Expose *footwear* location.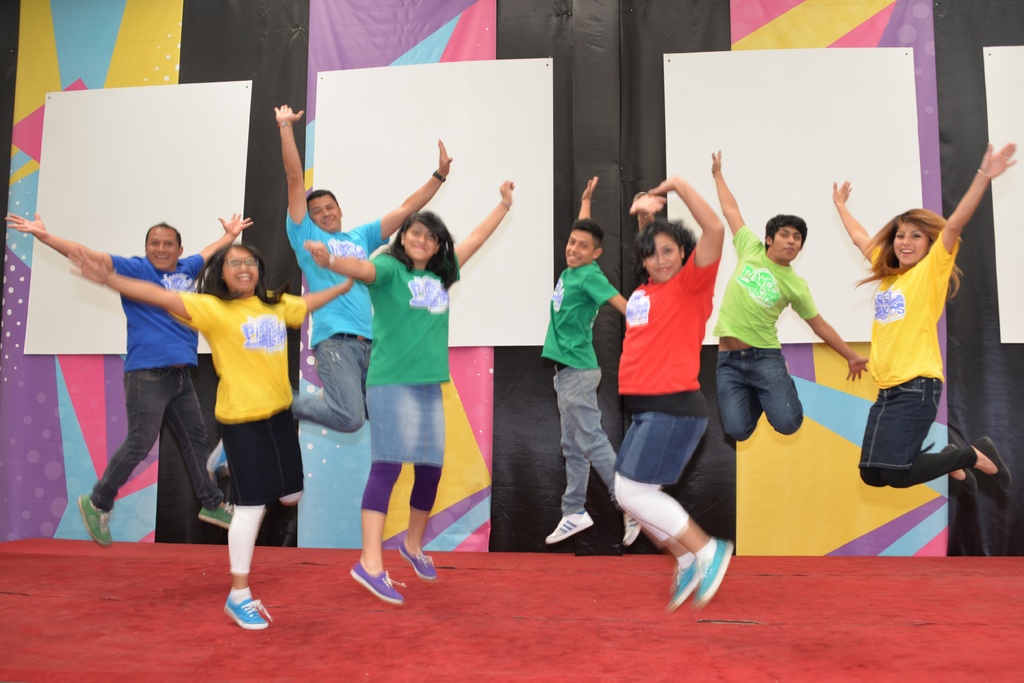
Exposed at bbox=[950, 447, 976, 496].
